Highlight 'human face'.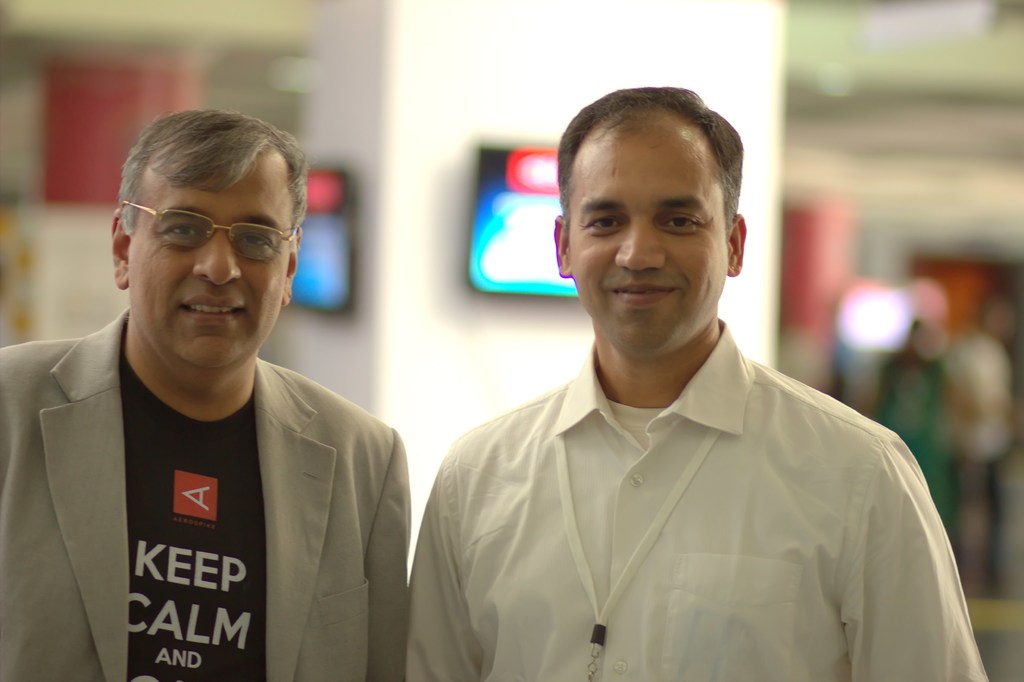
Highlighted region: box(132, 179, 282, 364).
